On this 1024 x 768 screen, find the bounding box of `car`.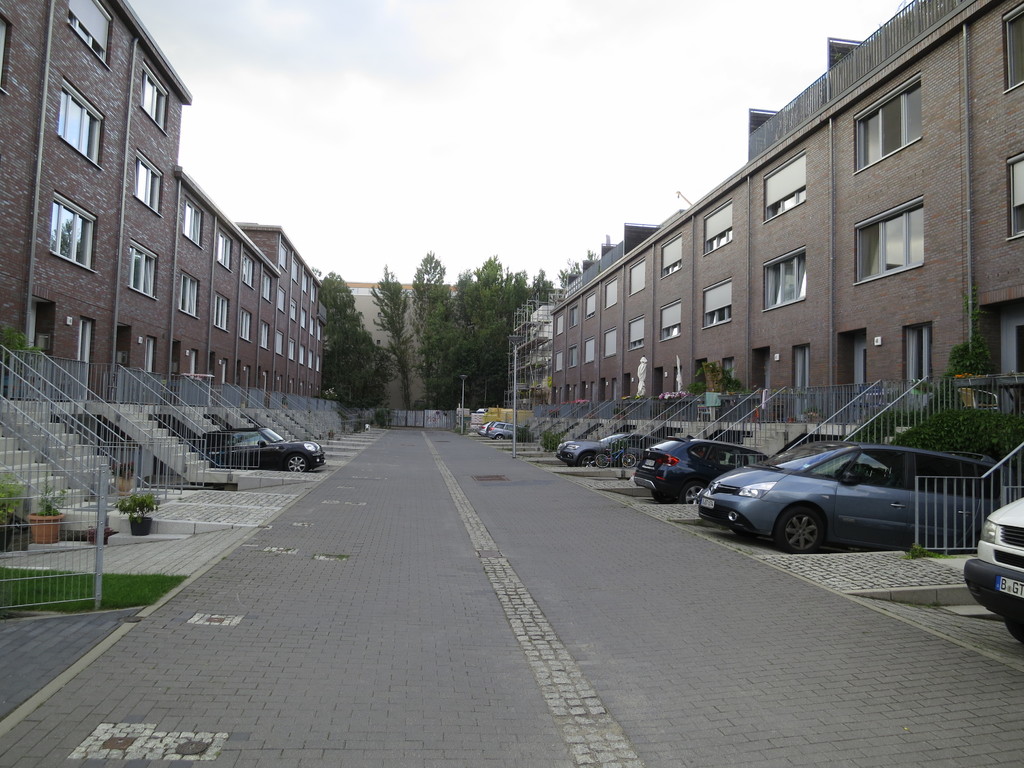
Bounding box: (left=633, top=436, right=763, bottom=501).
